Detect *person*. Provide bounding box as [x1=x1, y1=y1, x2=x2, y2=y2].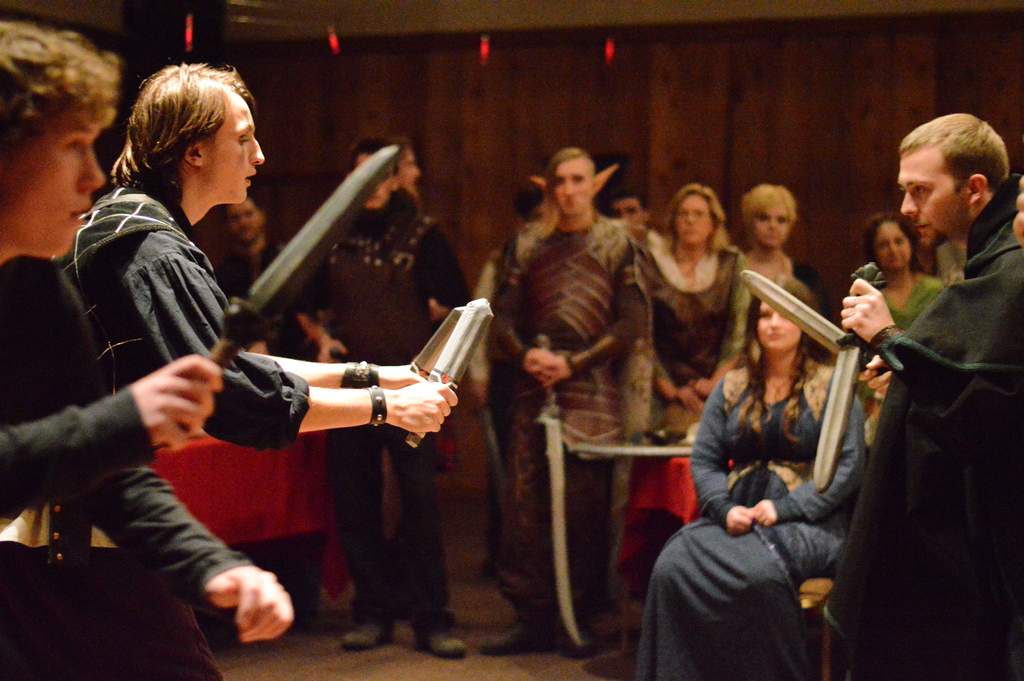
[x1=838, y1=121, x2=1009, y2=653].
